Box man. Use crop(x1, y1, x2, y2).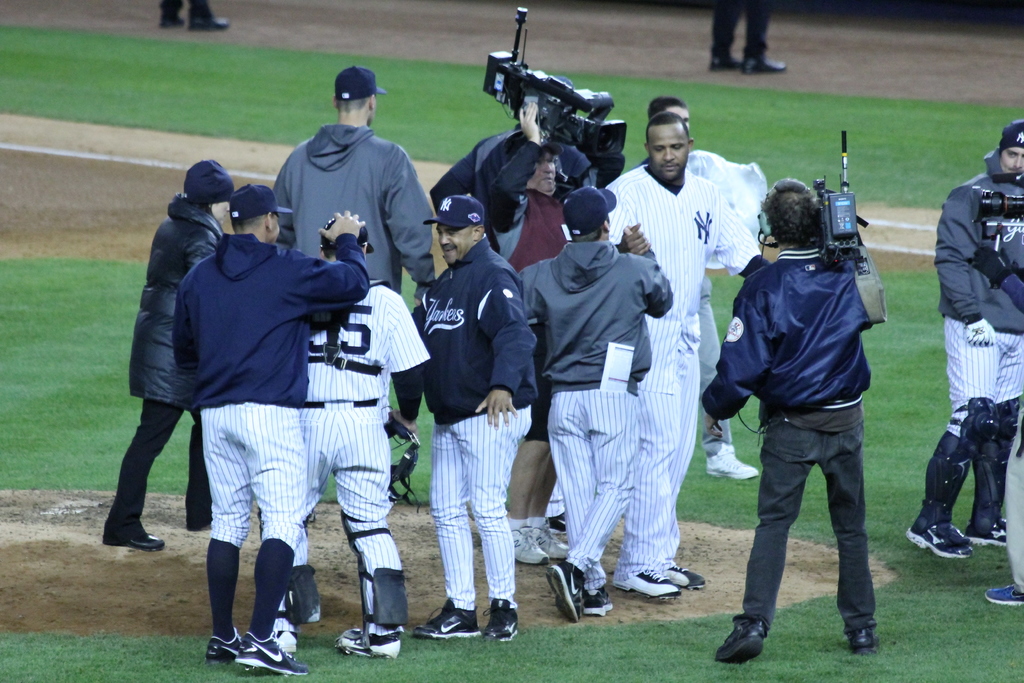
crop(283, 215, 431, 659).
